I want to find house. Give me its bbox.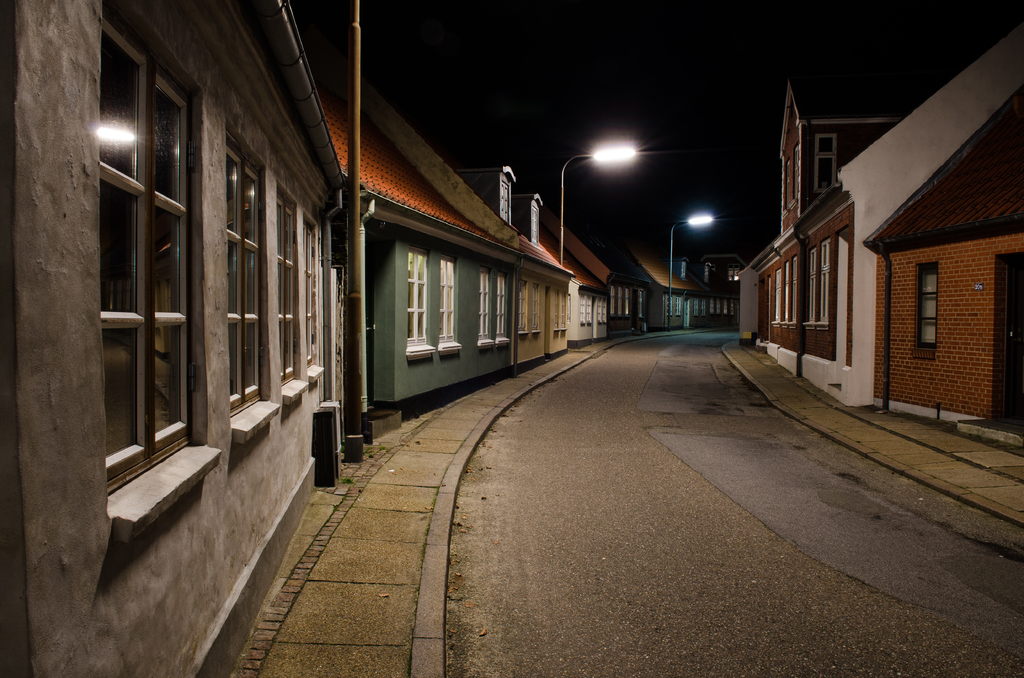
pyautogui.locateOnScreen(629, 245, 698, 330).
